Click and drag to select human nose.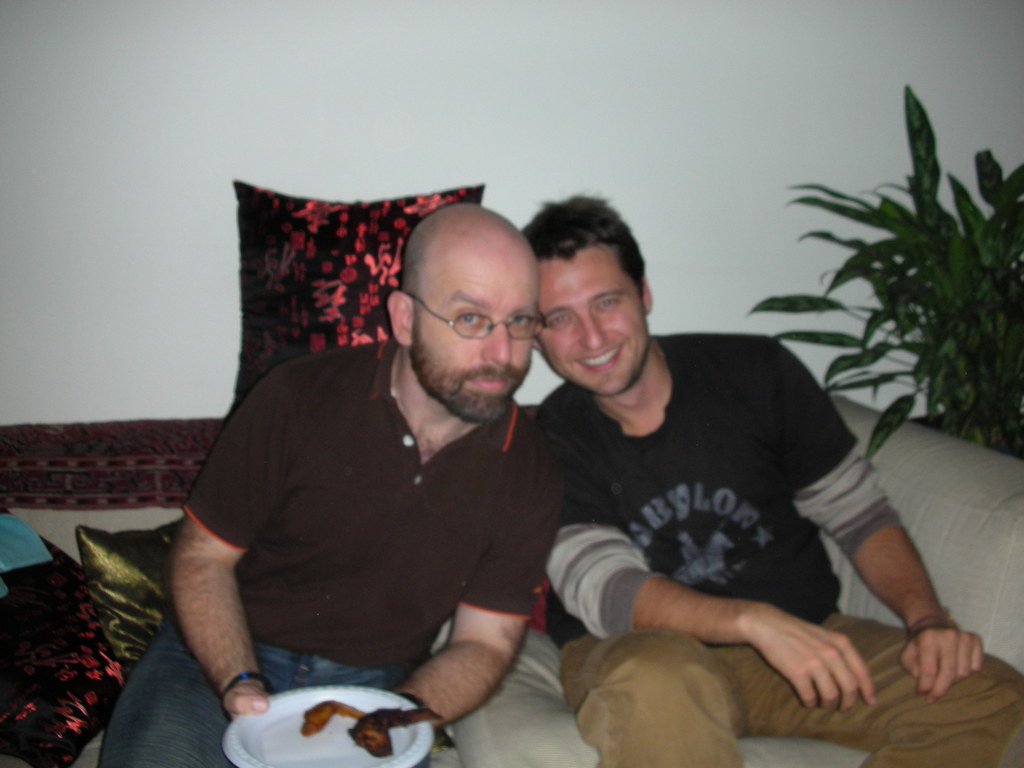
Selection: 579/315/608/351.
